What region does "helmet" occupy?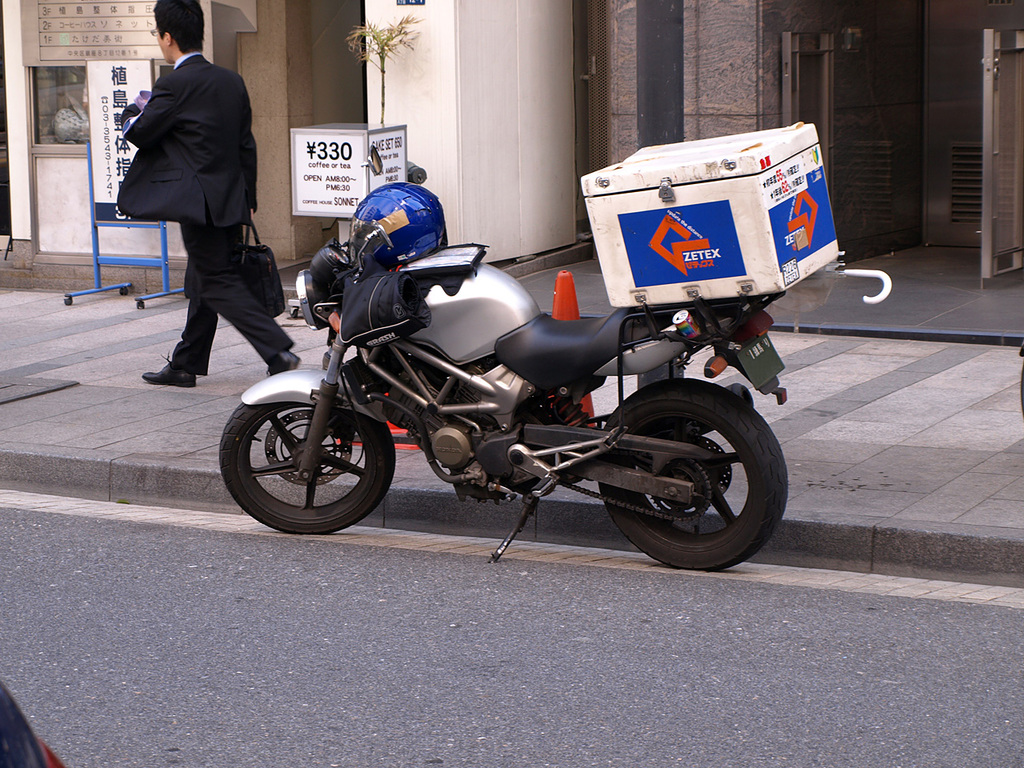
crop(335, 182, 439, 252).
